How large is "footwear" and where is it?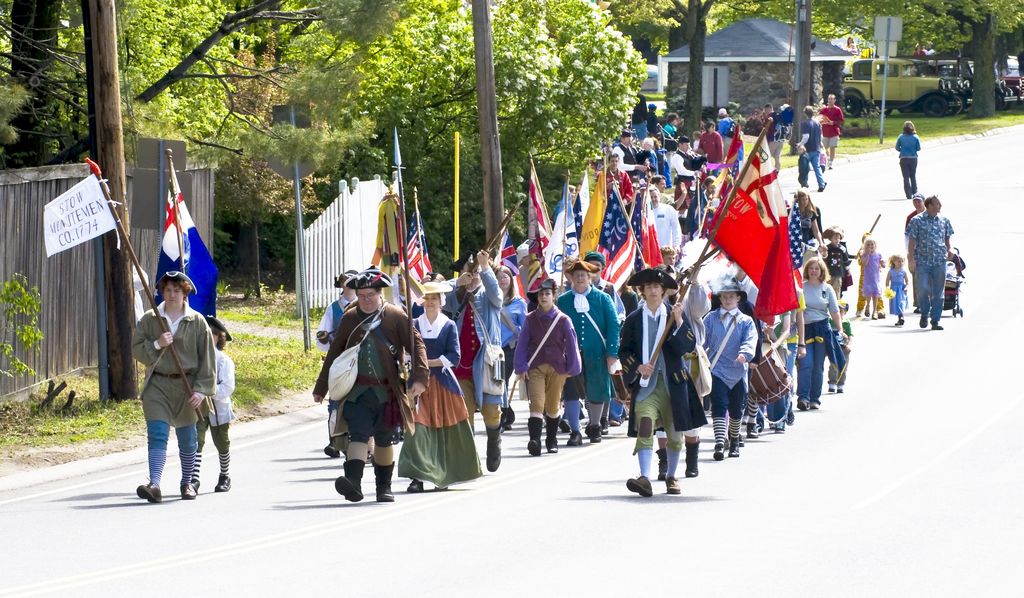
Bounding box: select_region(796, 395, 807, 405).
